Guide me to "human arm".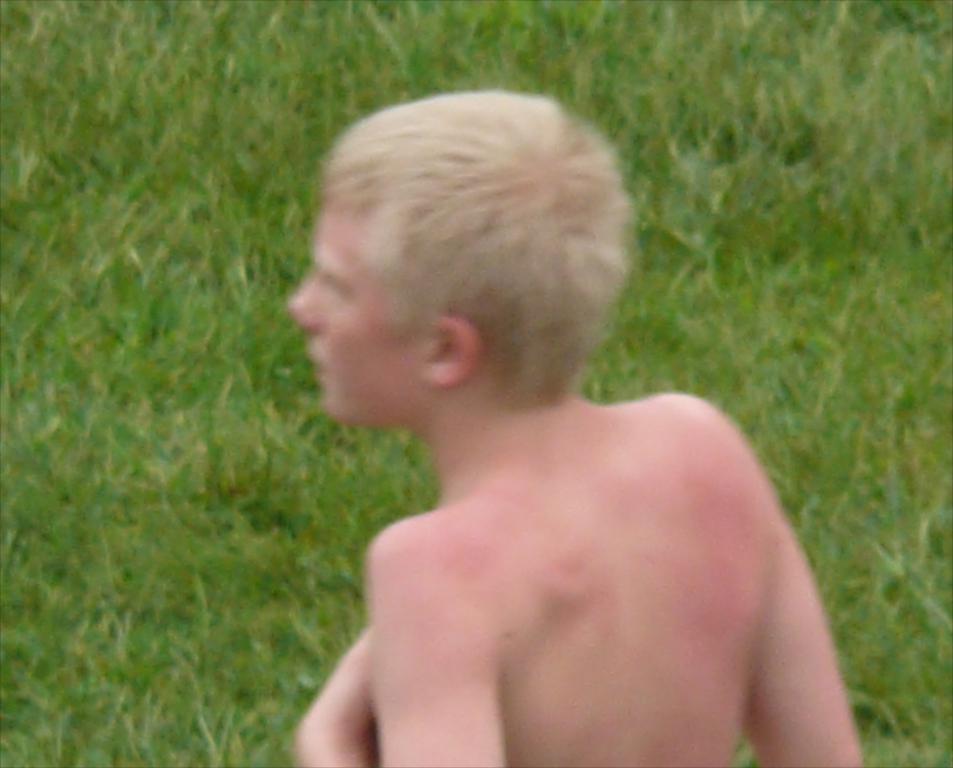
Guidance: [750, 522, 865, 767].
